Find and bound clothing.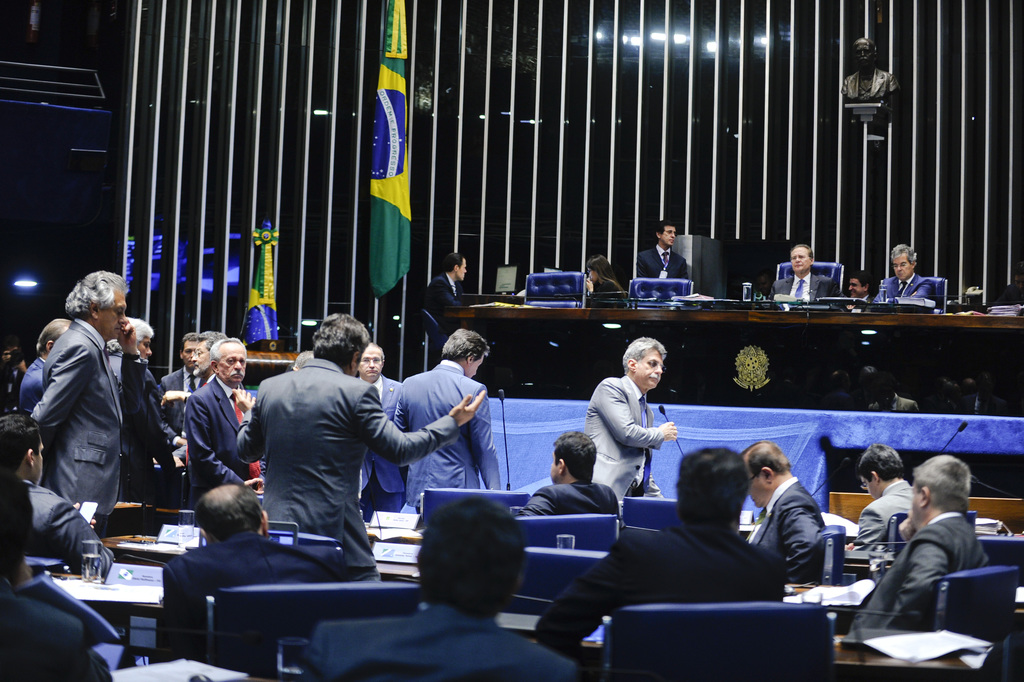
Bound: BBox(421, 274, 462, 316).
